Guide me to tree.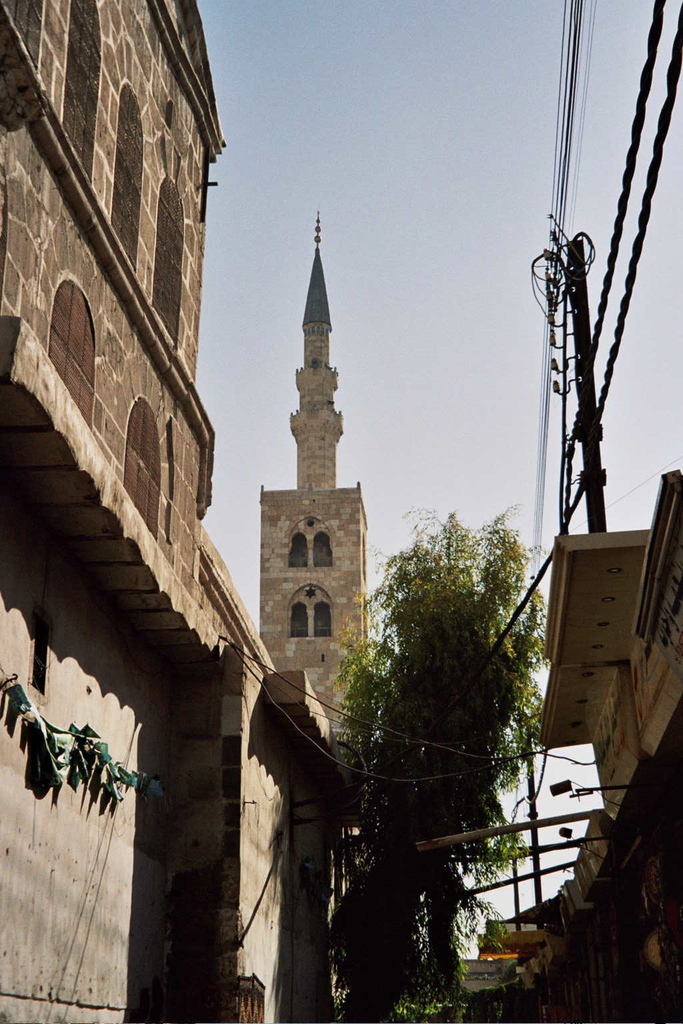
Guidance: left=329, top=477, right=567, bottom=963.
